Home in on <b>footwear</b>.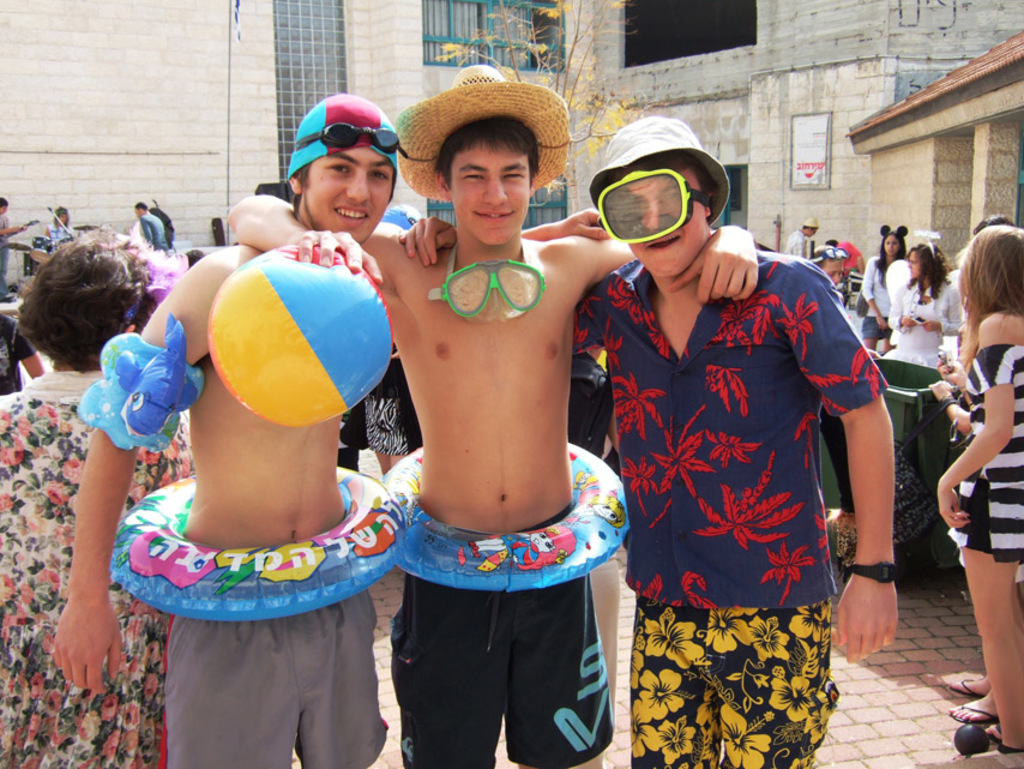
Homed in at box=[982, 723, 1000, 745].
